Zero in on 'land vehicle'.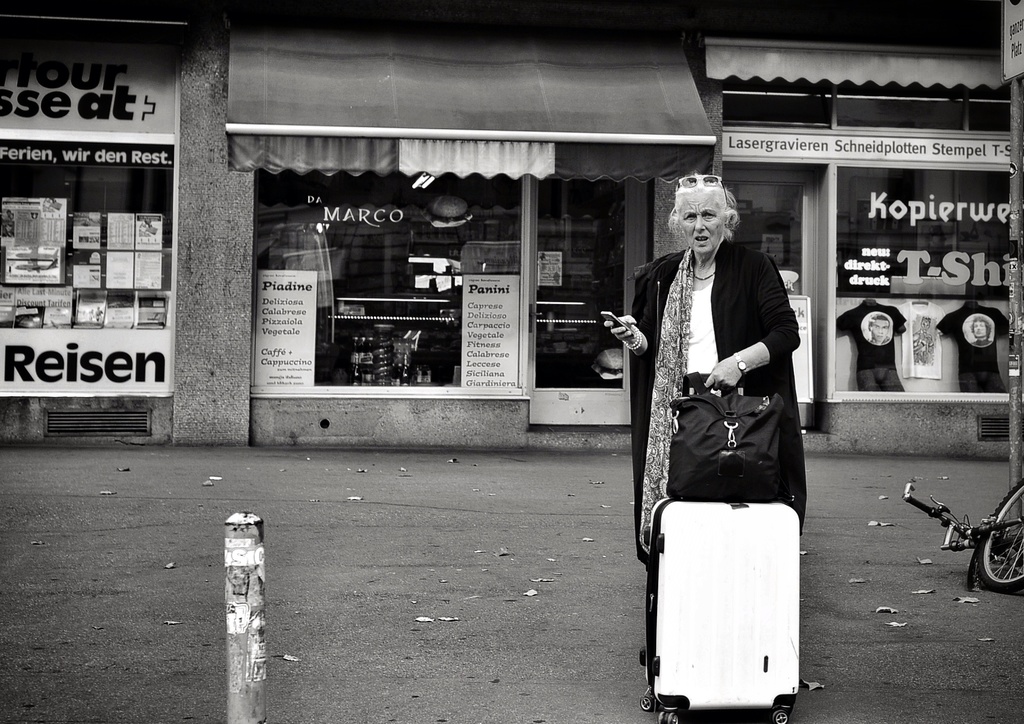
Zeroed in: 908 485 1020 592.
